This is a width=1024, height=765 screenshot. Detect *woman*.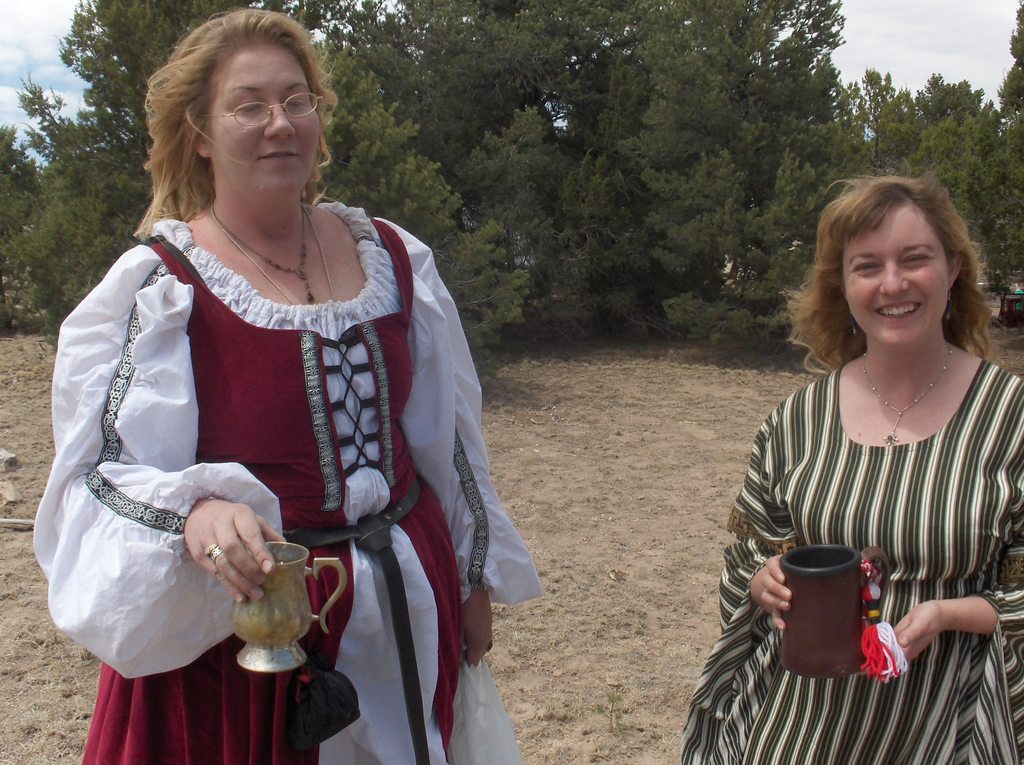
30,10,545,764.
